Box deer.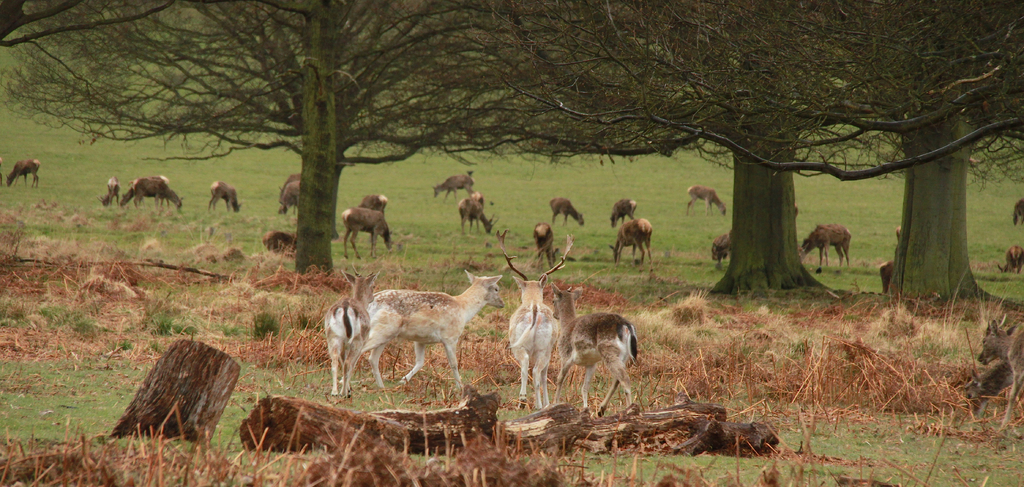
box=[433, 174, 474, 202].
